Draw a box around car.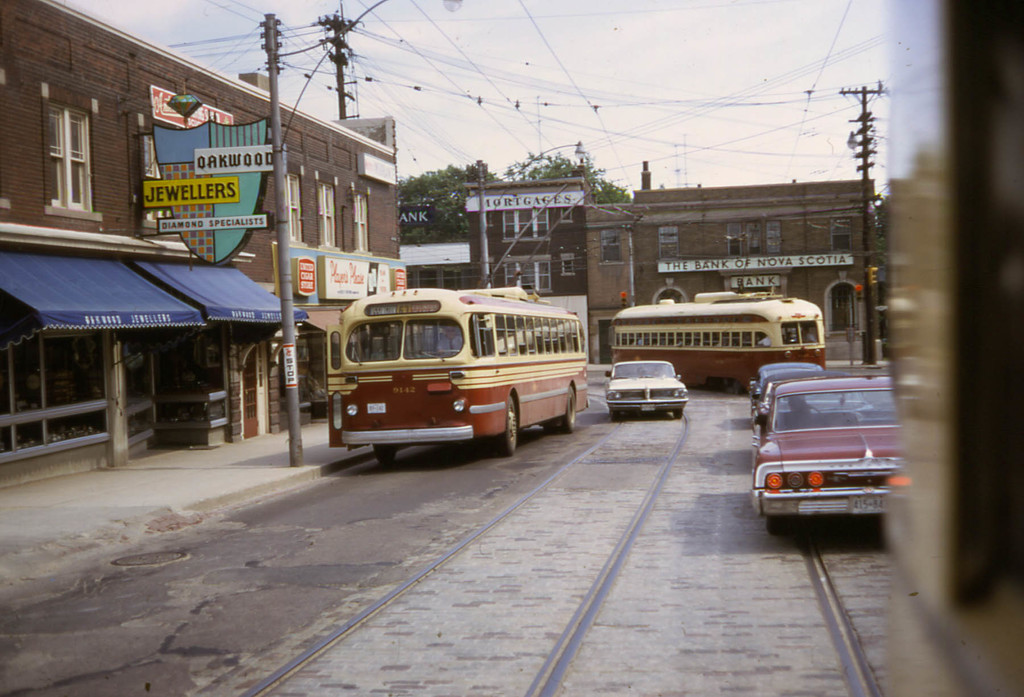
x1=750 y1=374 x2=901 y2=534.
